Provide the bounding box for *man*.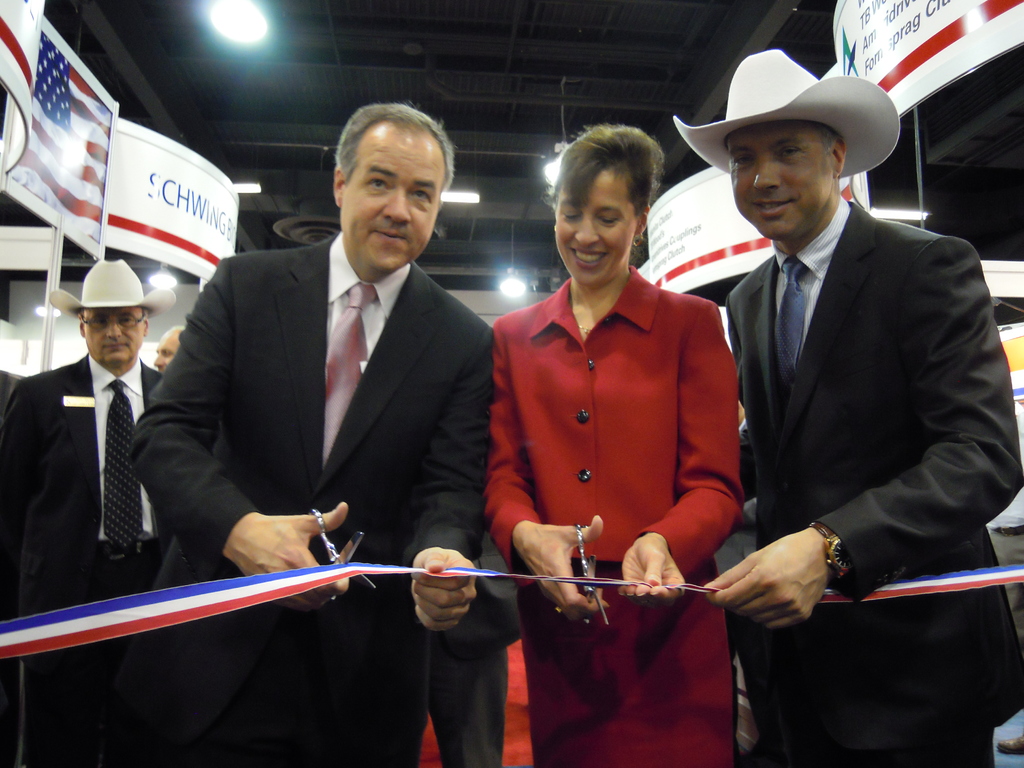
BBox(120, 104, 501, 767).
